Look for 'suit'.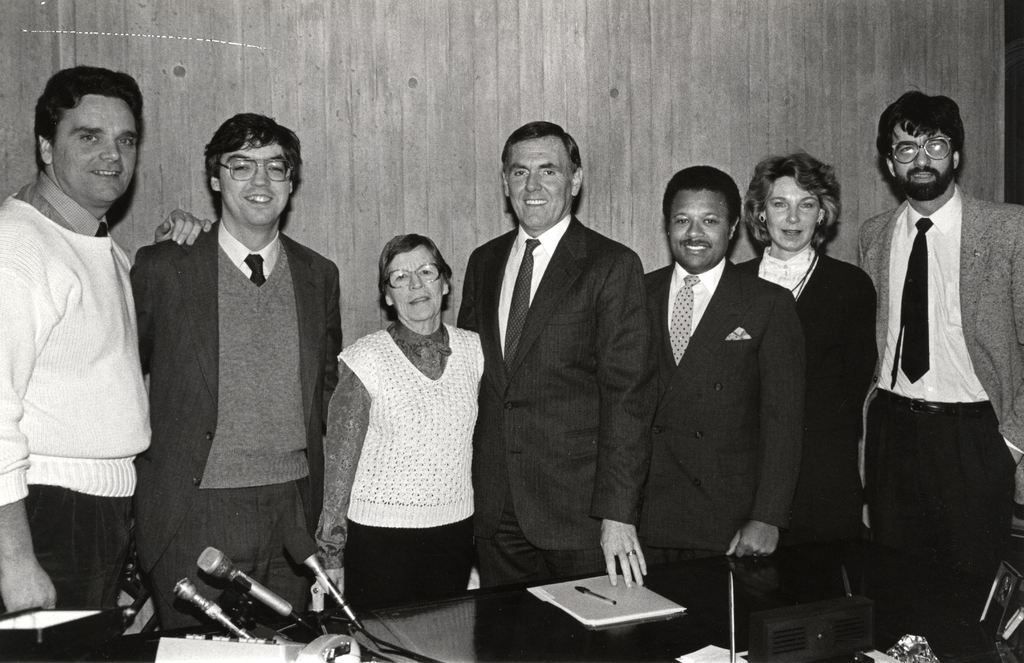
Found: (640, 256, 803, 562).
